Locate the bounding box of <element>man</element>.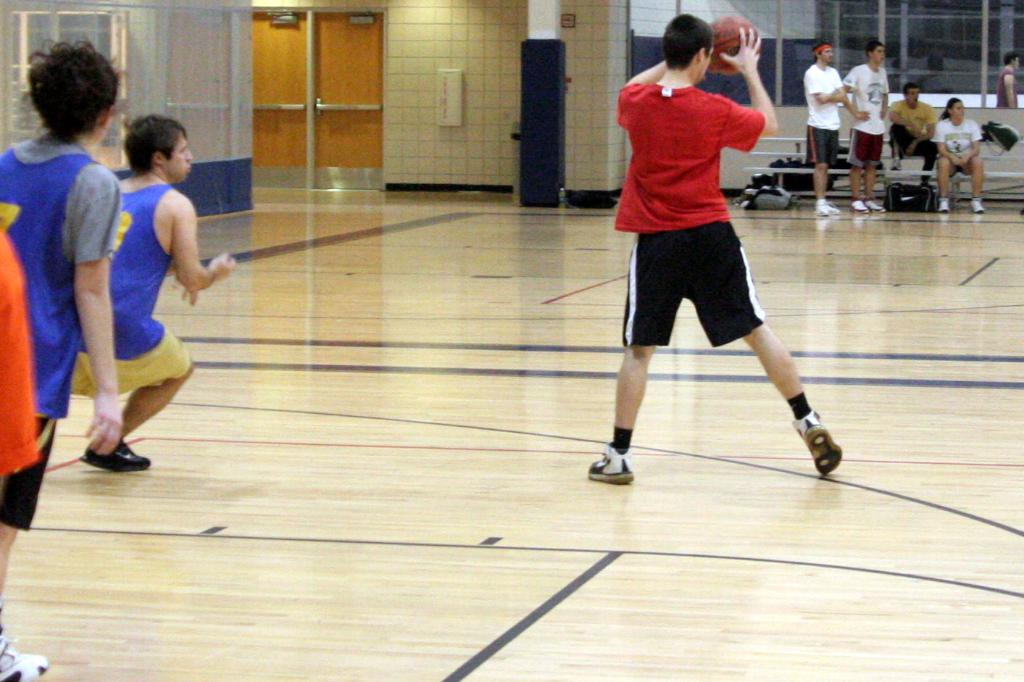
Bounding box: box=[575, 7, 843, 491].
